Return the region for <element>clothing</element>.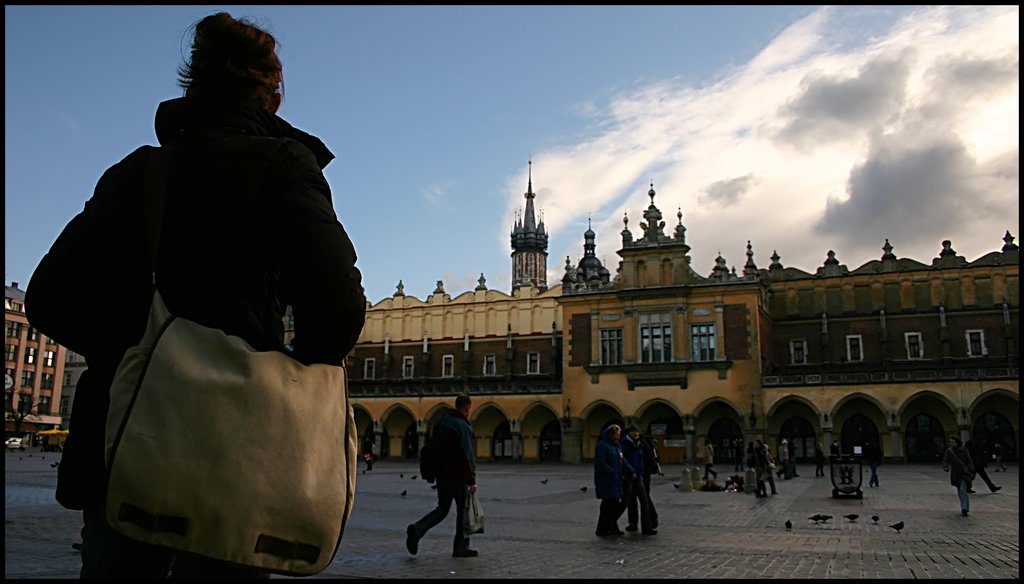
870 457 880 485.
